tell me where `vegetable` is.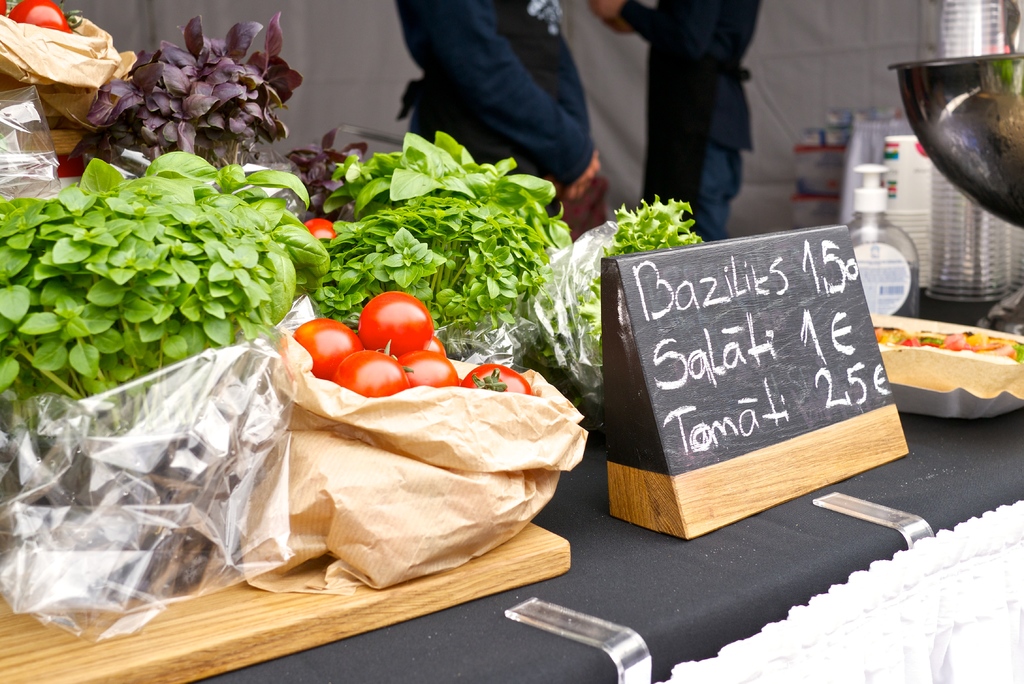
`vegetable` is at (575,198,700,359).
